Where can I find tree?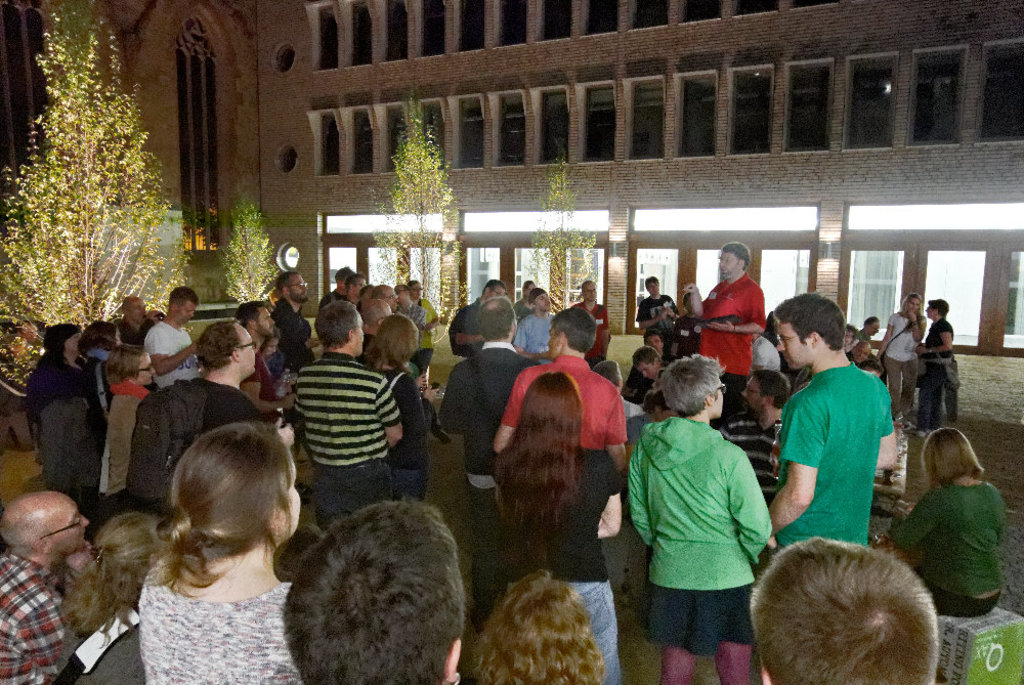
You can find it at 528/156/599/318.
